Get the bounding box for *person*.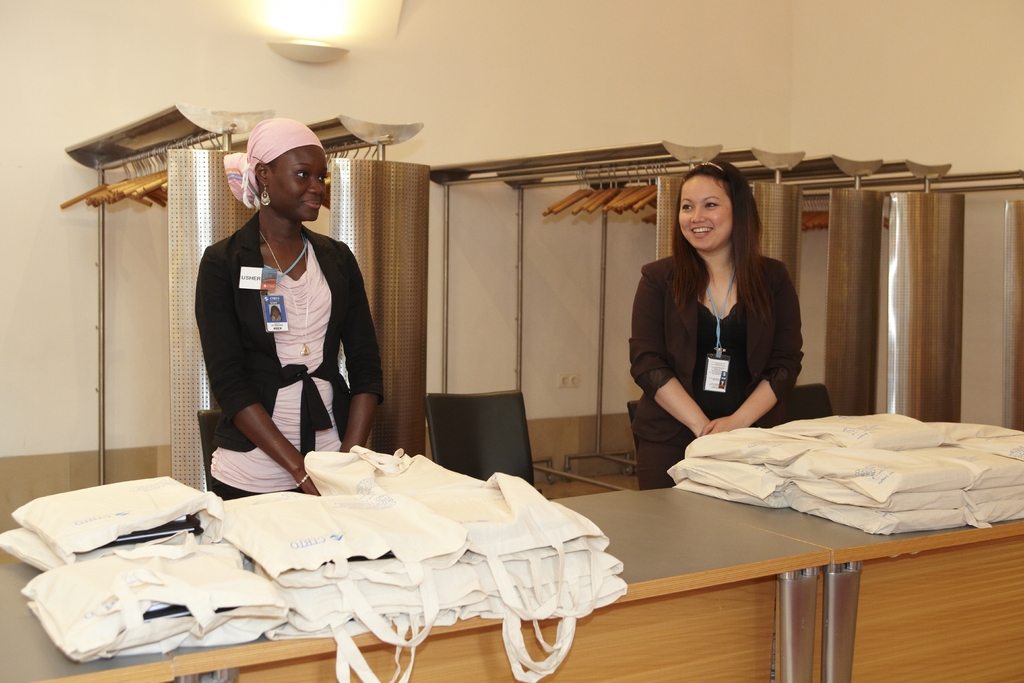
636:154:804:488.
